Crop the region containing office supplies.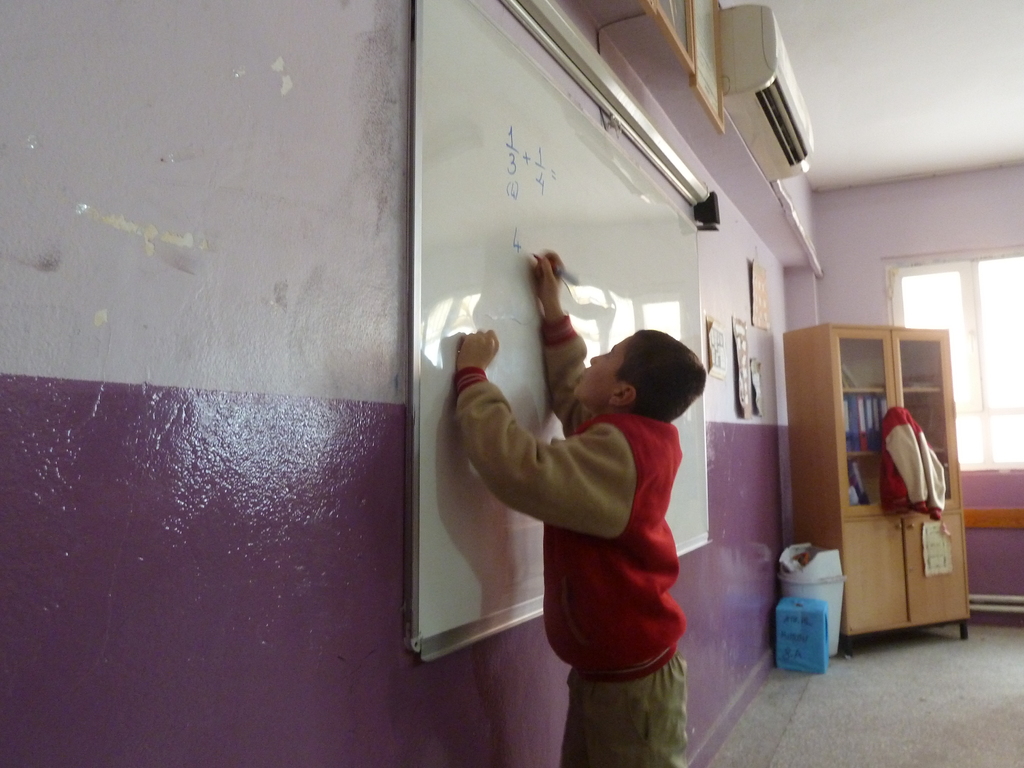
Crop region: crop(780, 557, 856, 655).
